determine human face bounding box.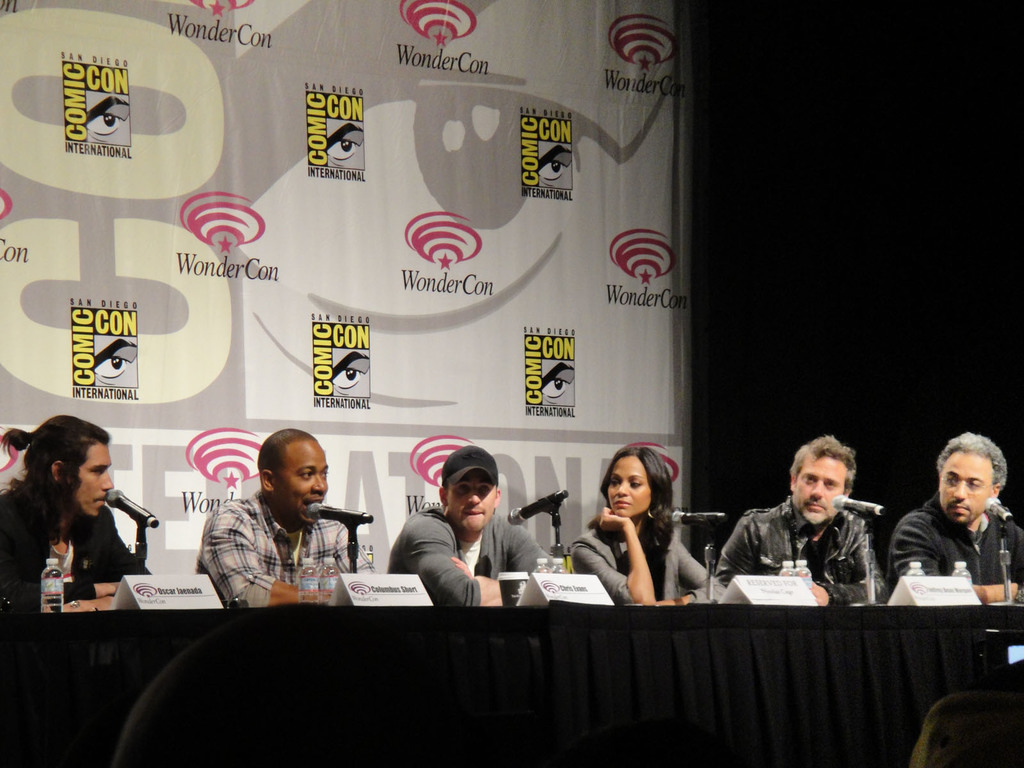
Determined: {"left": 286, "top": 442, "right": 331, "bottom": 526}.
